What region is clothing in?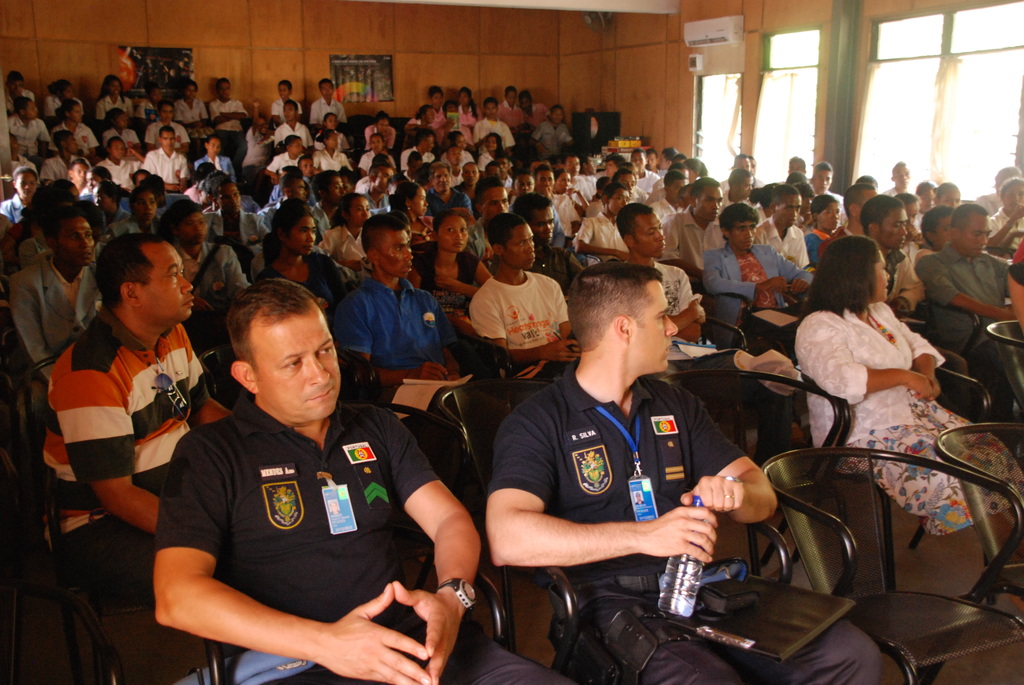
636/169/654/191.
